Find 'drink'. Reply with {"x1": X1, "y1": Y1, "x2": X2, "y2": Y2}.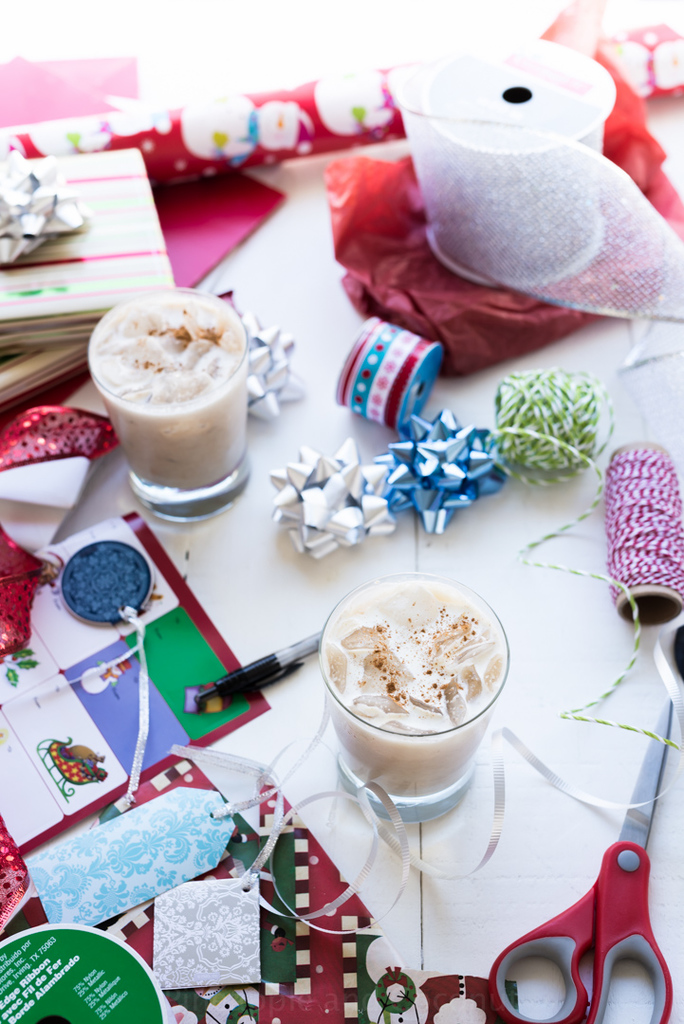
{"x1": 322, "y1": 581, "x2": 509, "y2": 826}.
